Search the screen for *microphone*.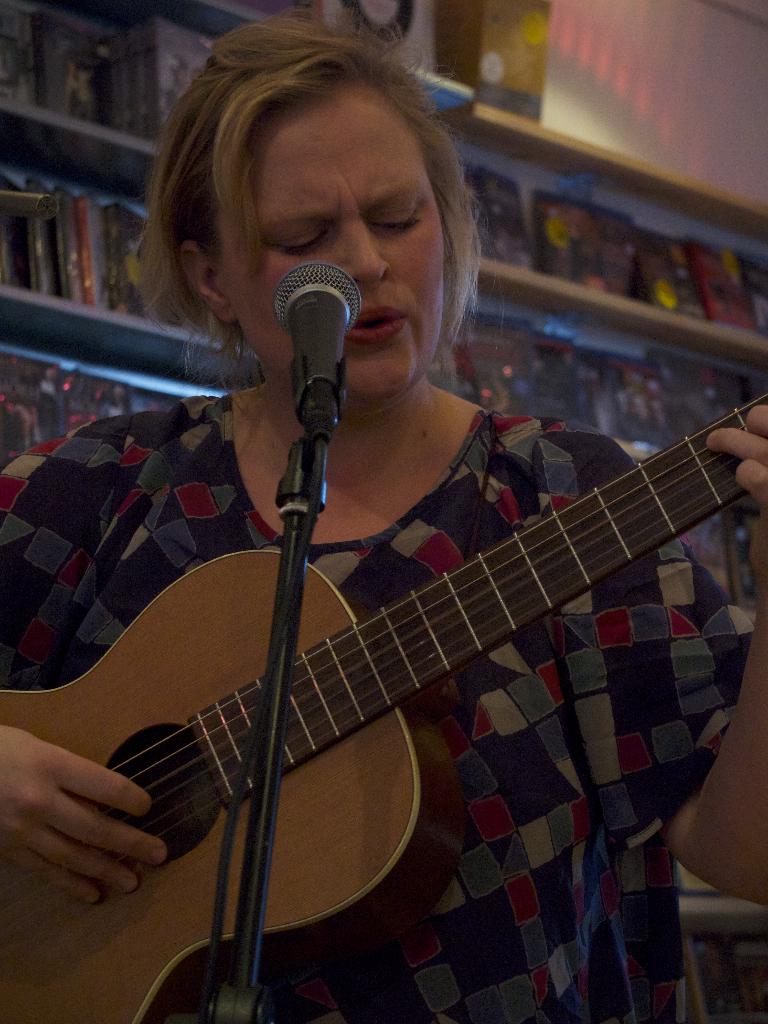
Found at [left=237, top=221, right=387, bottom=463].
